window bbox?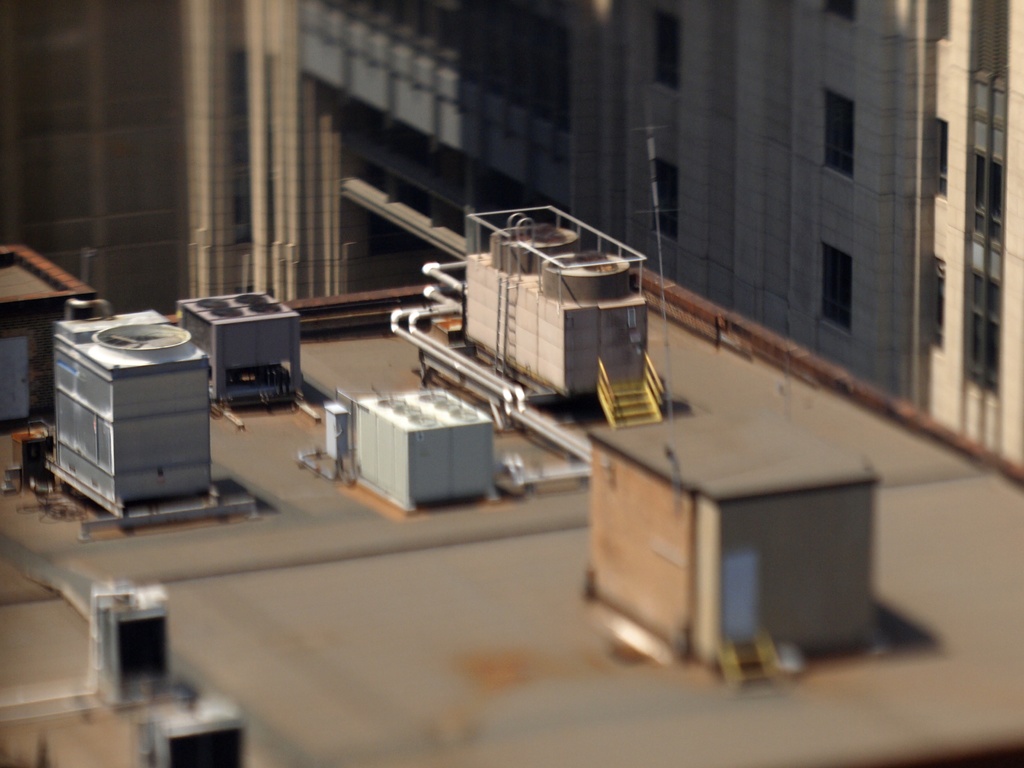
[x1=652, y1=8, x2=684, y2=102]
